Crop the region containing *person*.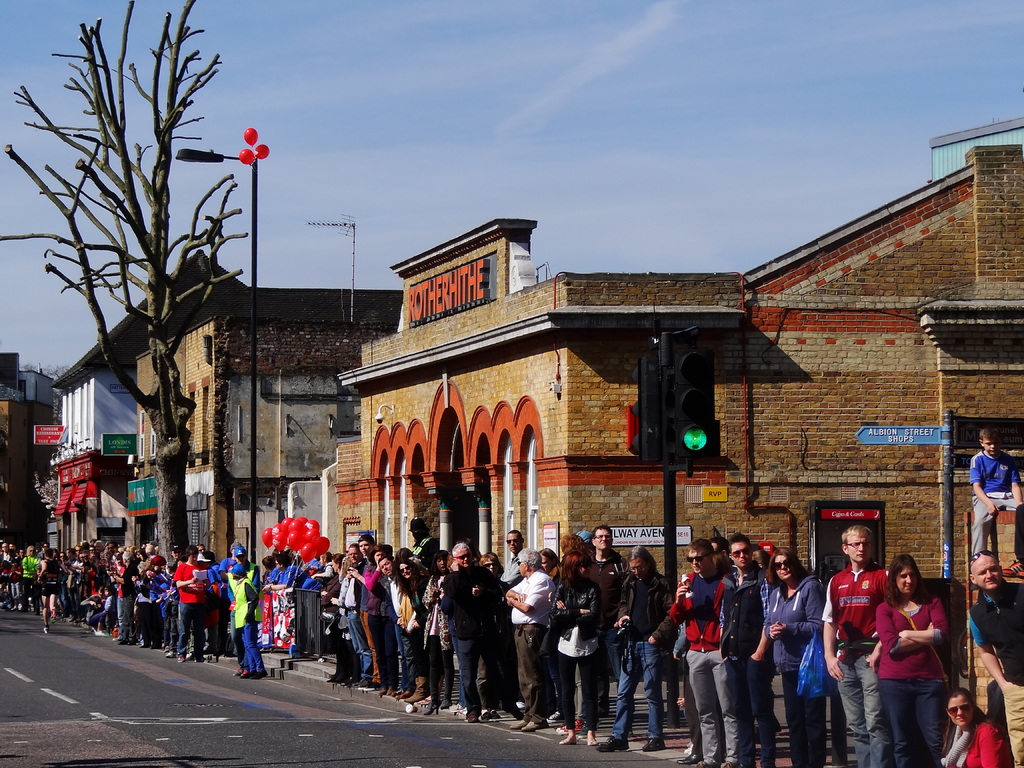
Crop region: locate(230, 562, 275, 680).
